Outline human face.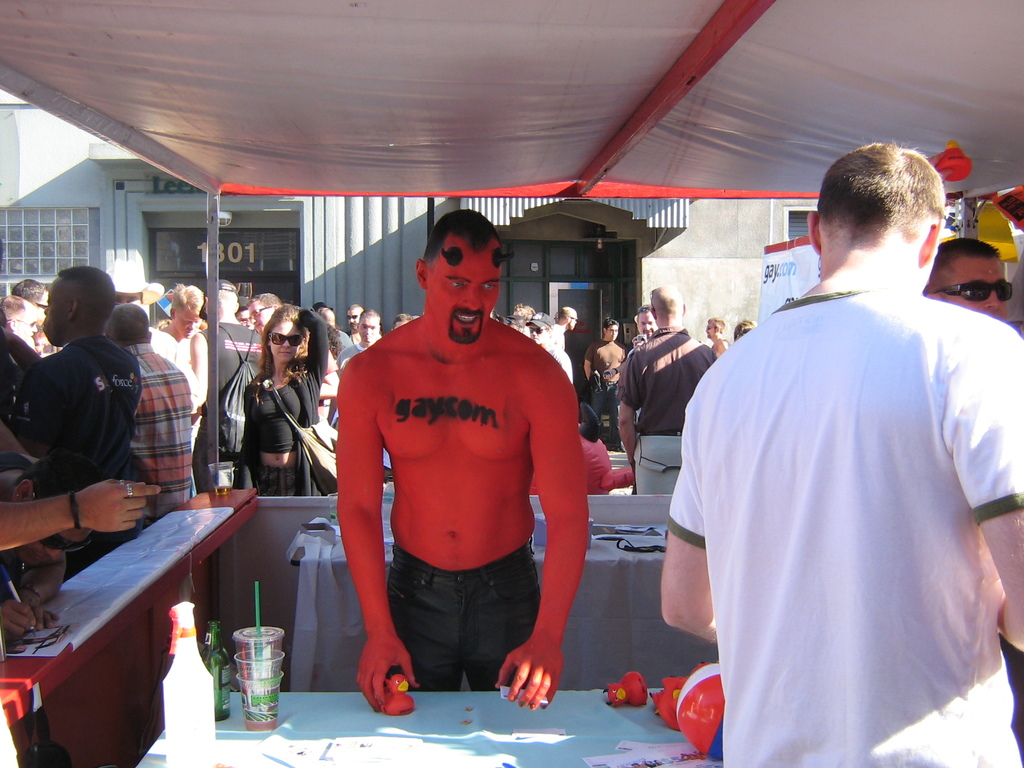
Outline: [x1=174, y1=309, x2=196, y2=336].
